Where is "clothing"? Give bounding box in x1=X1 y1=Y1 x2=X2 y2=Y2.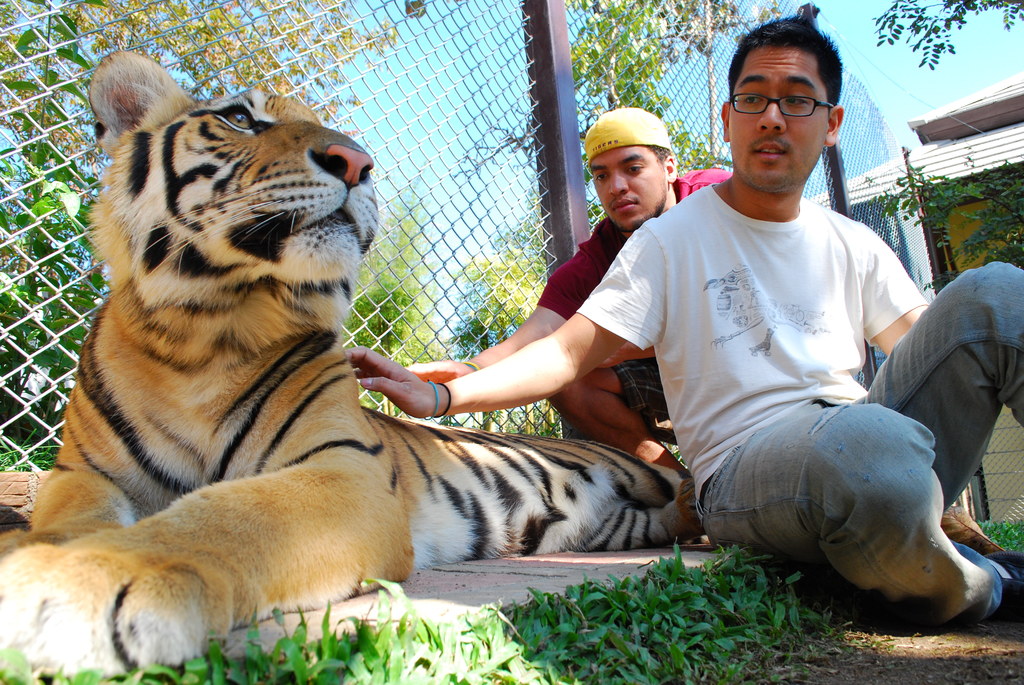
x1=535 y1=169 x2=733 y2=421.
